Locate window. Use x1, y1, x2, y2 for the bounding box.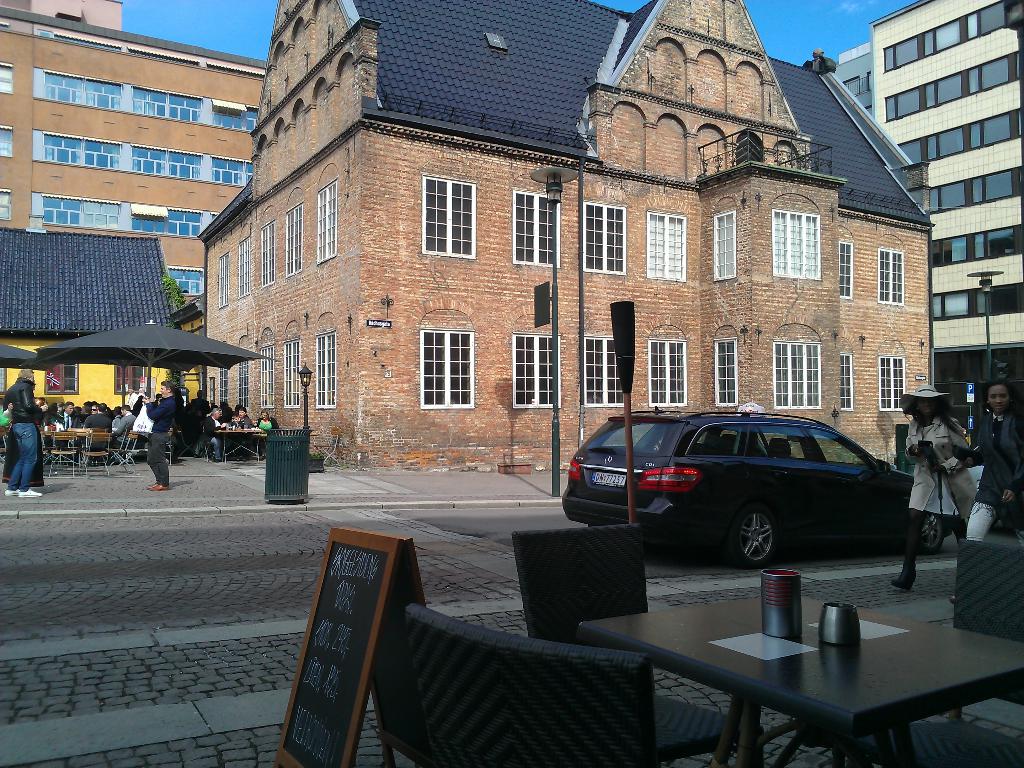
710, 208, 737, 282.
